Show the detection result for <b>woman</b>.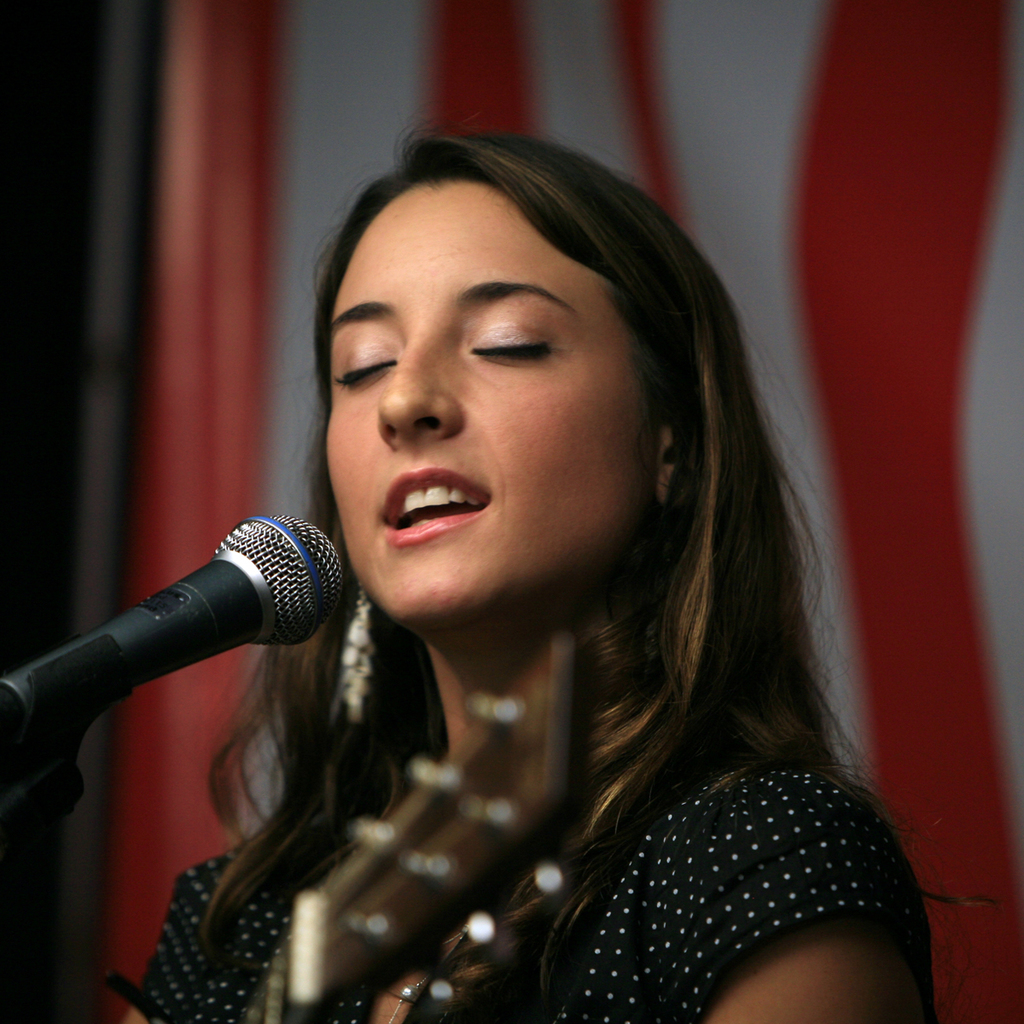
Rect(114, 125, 953, 1023).
